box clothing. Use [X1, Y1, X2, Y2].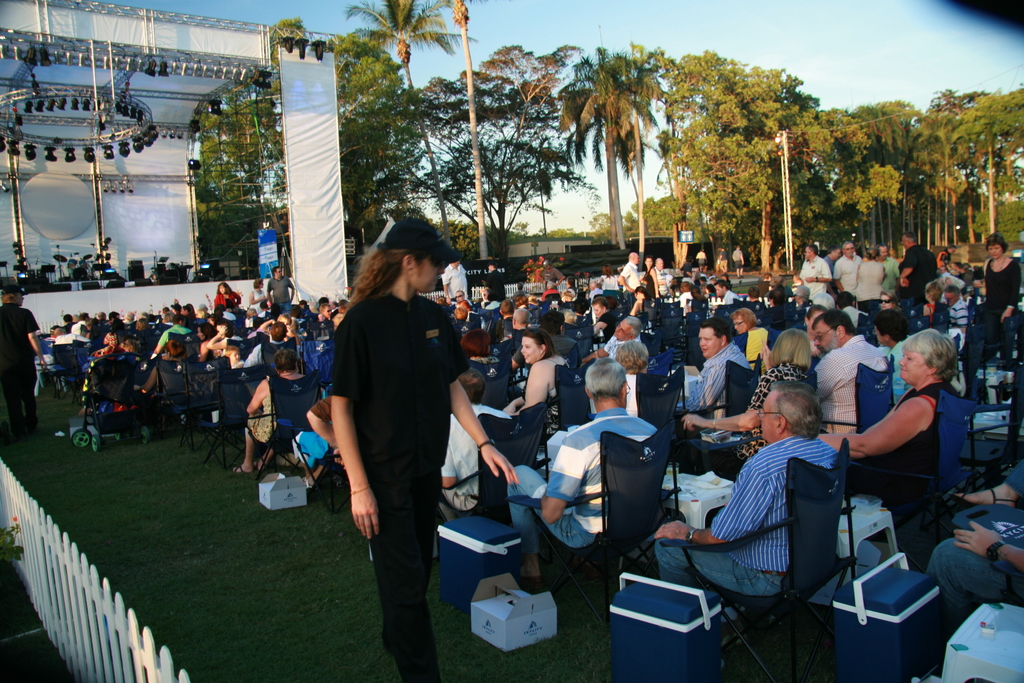
[986, 261, 1021, 361].
